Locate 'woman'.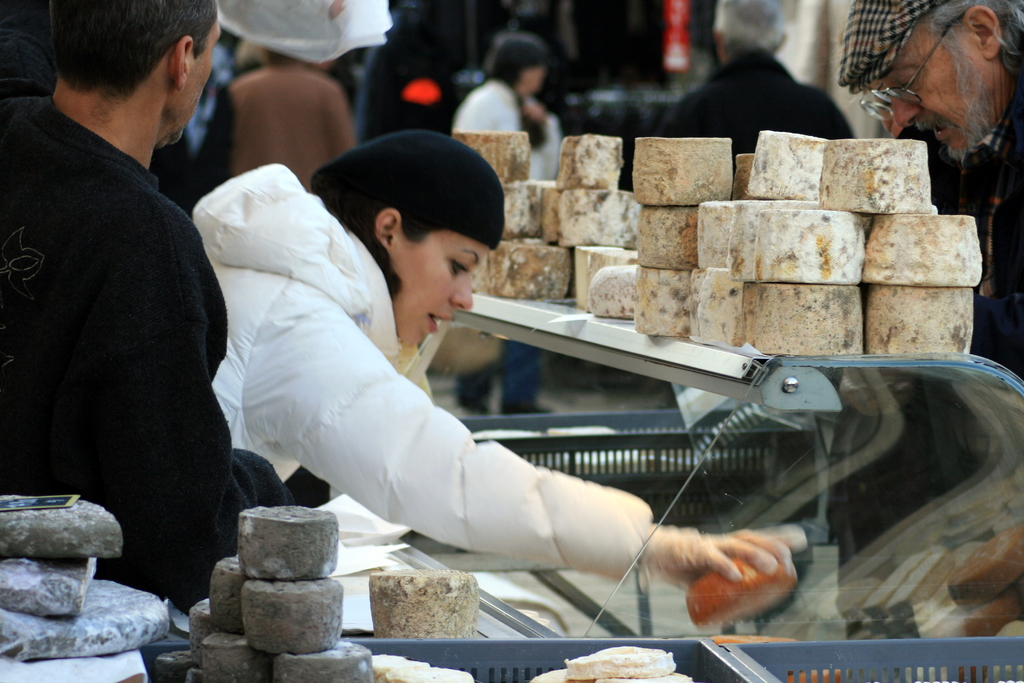
Bounding box: Rect(172, 130, 813, 602).
